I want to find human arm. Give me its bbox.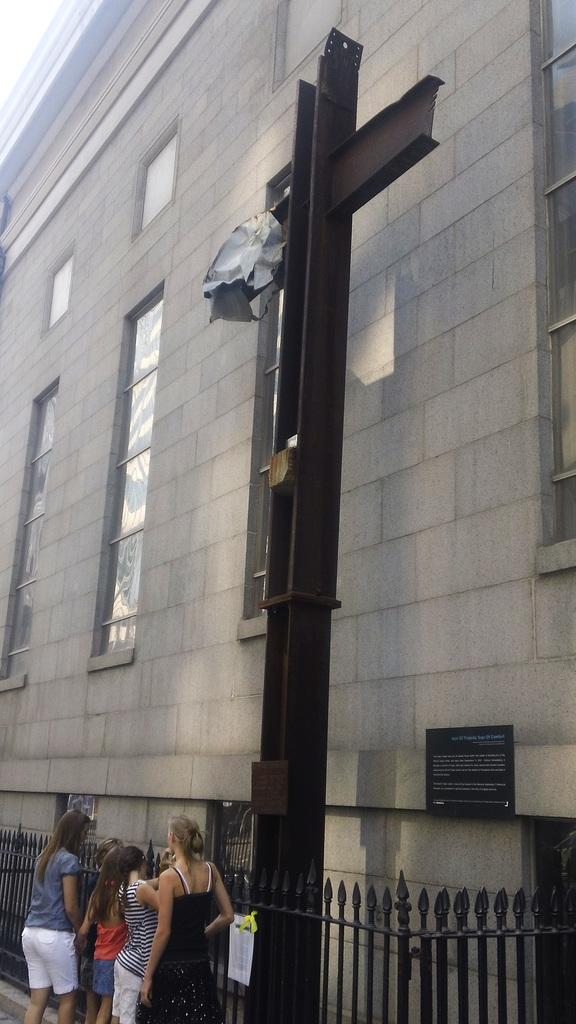
(60, 856, 83, 927).
